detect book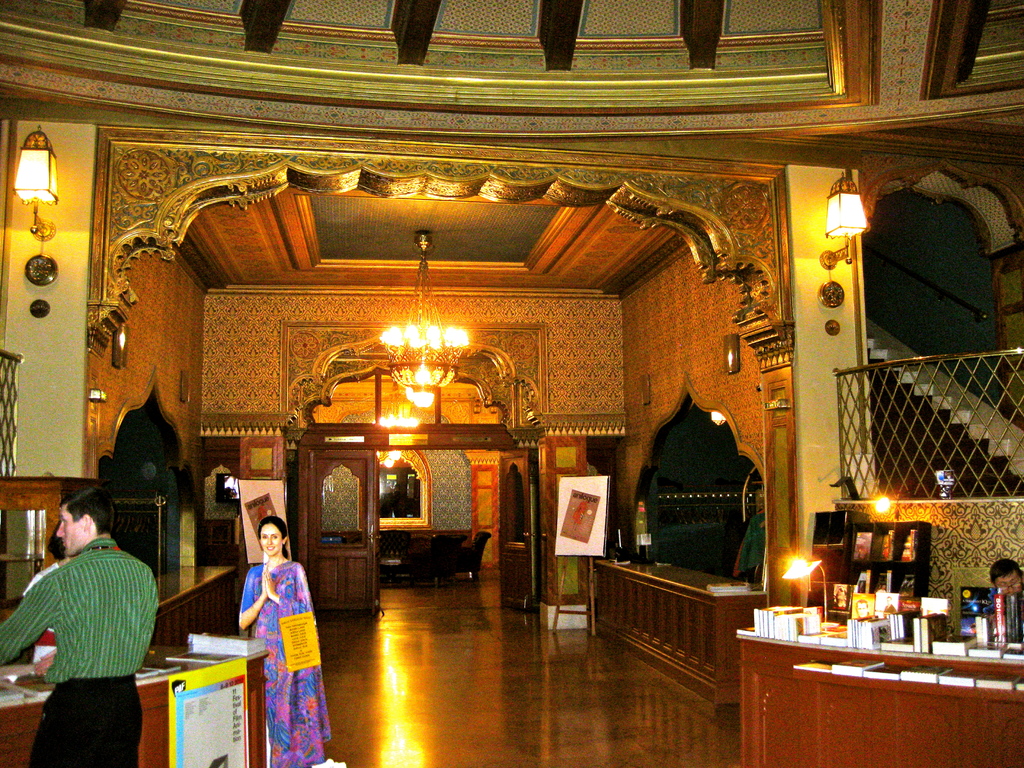
(x1=898, y1=529, x2=916, y2=561)
